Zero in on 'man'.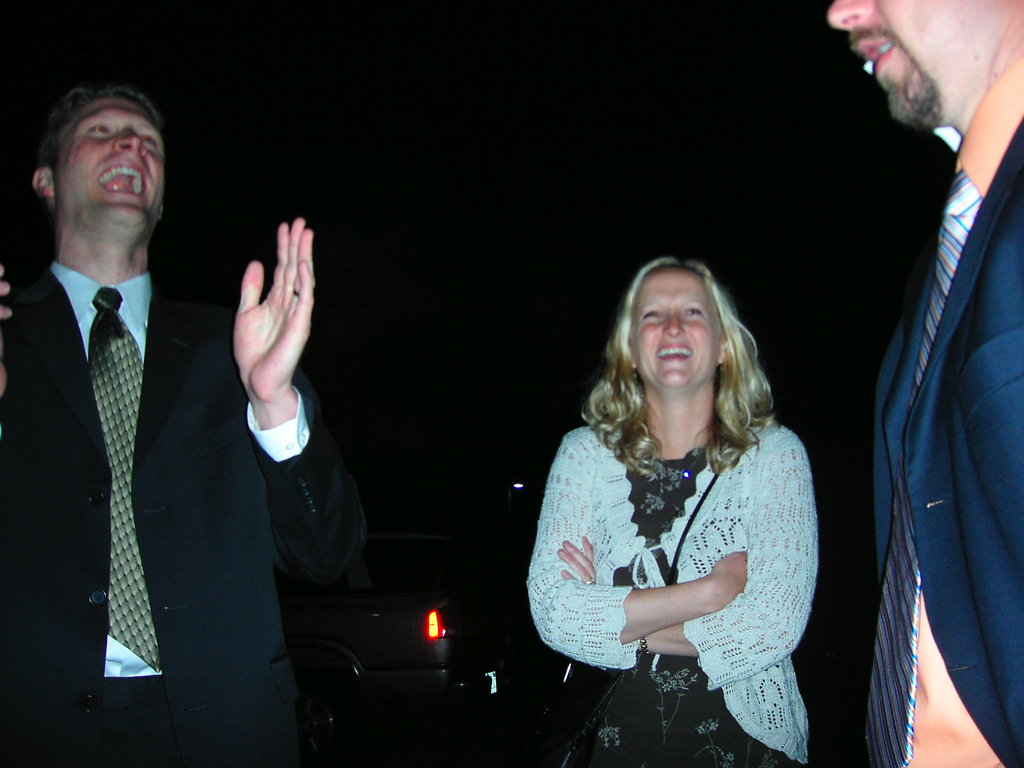
Zeroed in: 838 0 1023 755.
